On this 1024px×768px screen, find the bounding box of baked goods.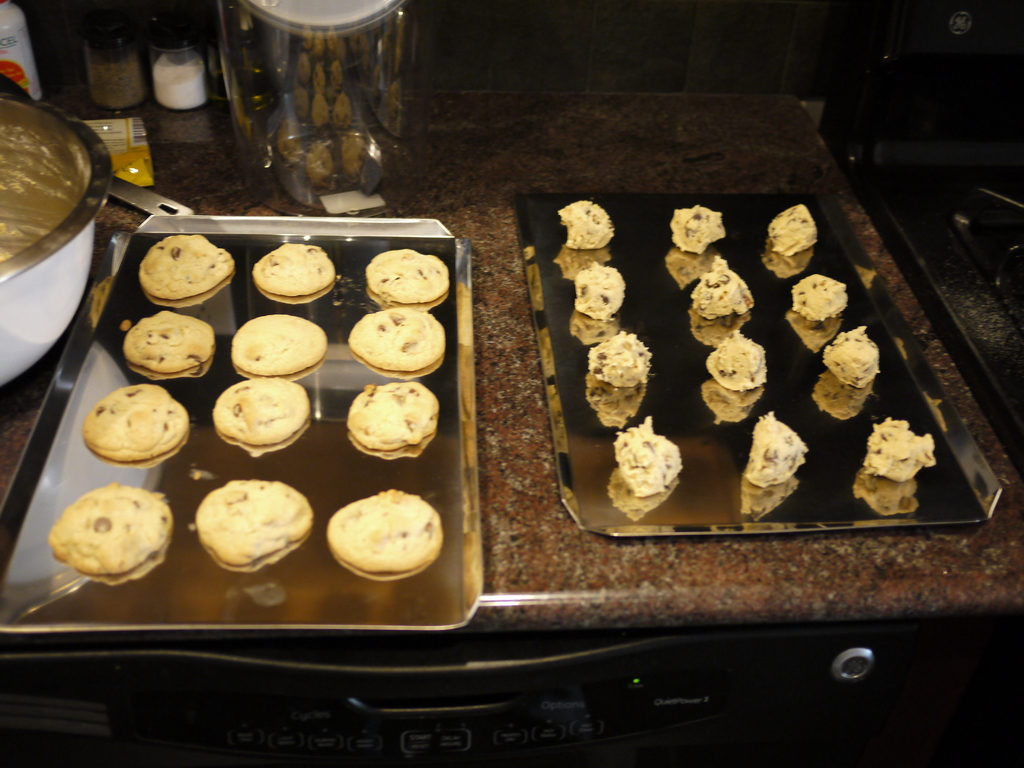
Bounding box: [left=364, top=247, right=449, bottom=307].
